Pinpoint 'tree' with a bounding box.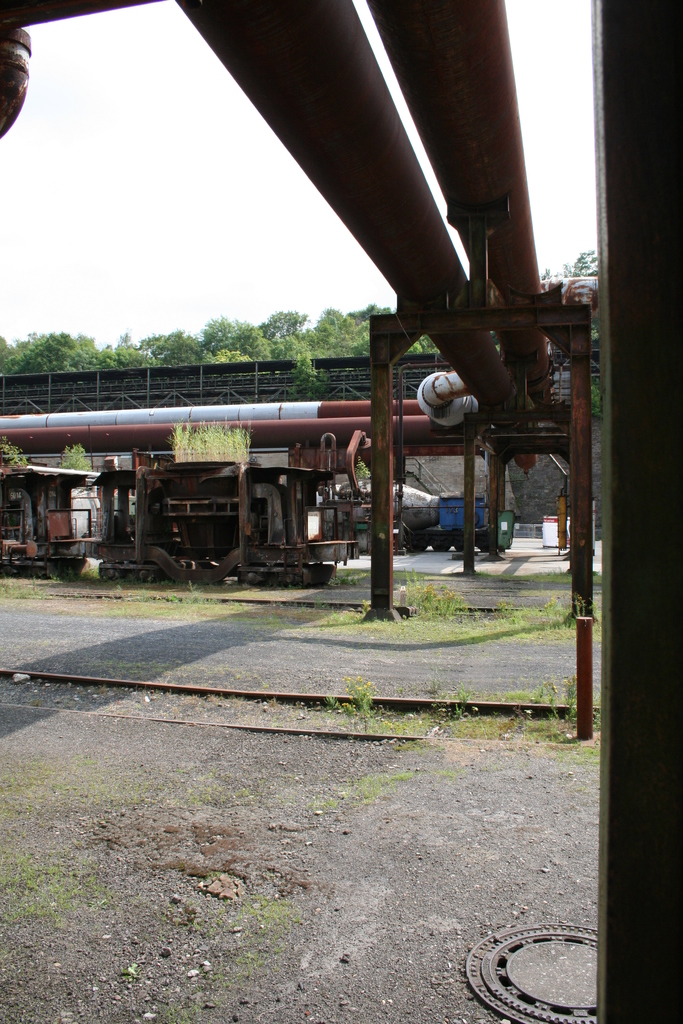
99,294,420,373.
